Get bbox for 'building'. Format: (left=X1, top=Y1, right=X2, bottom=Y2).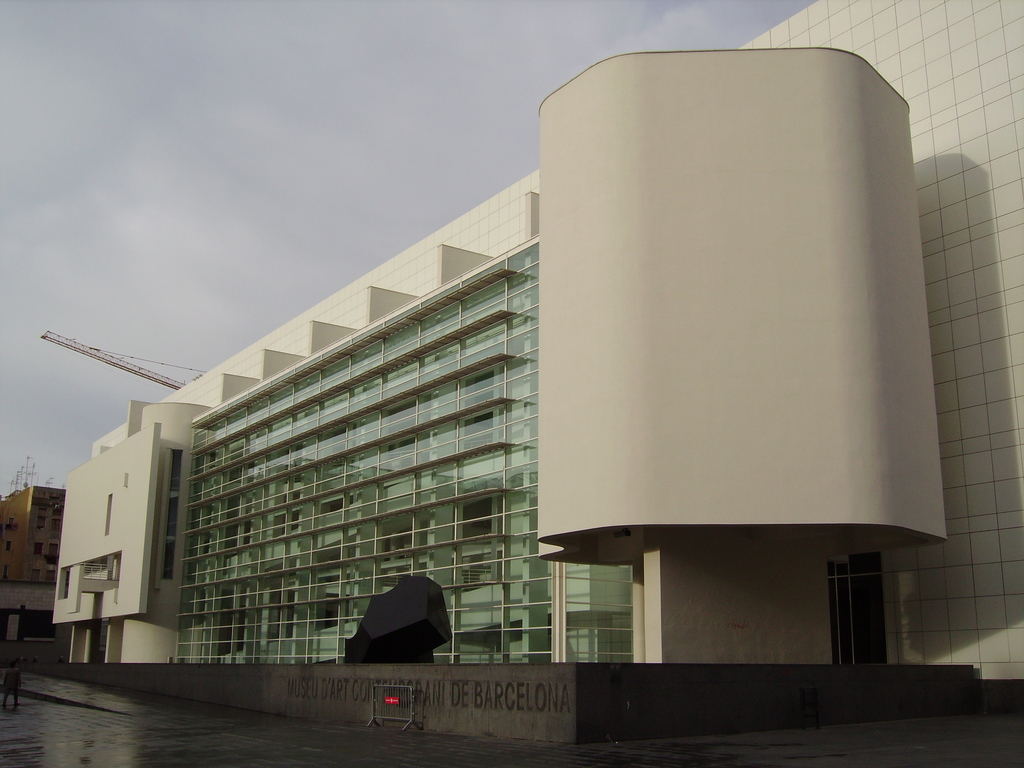
(left=51, top=0, right=1023, bottom=745).
